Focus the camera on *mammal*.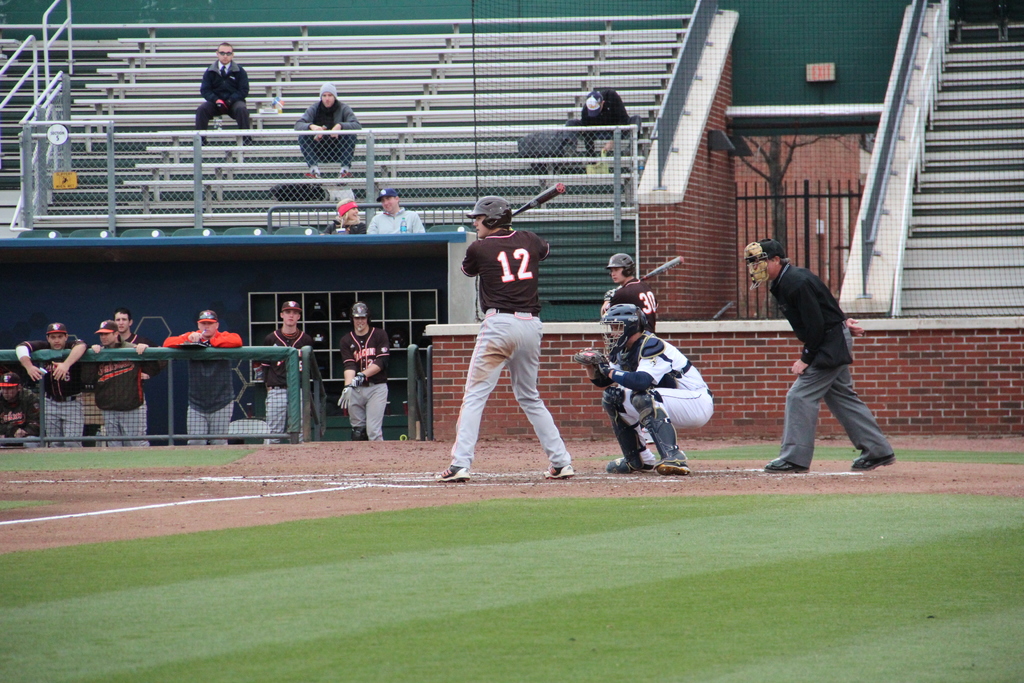
Focus region: [252,300,317,446].
